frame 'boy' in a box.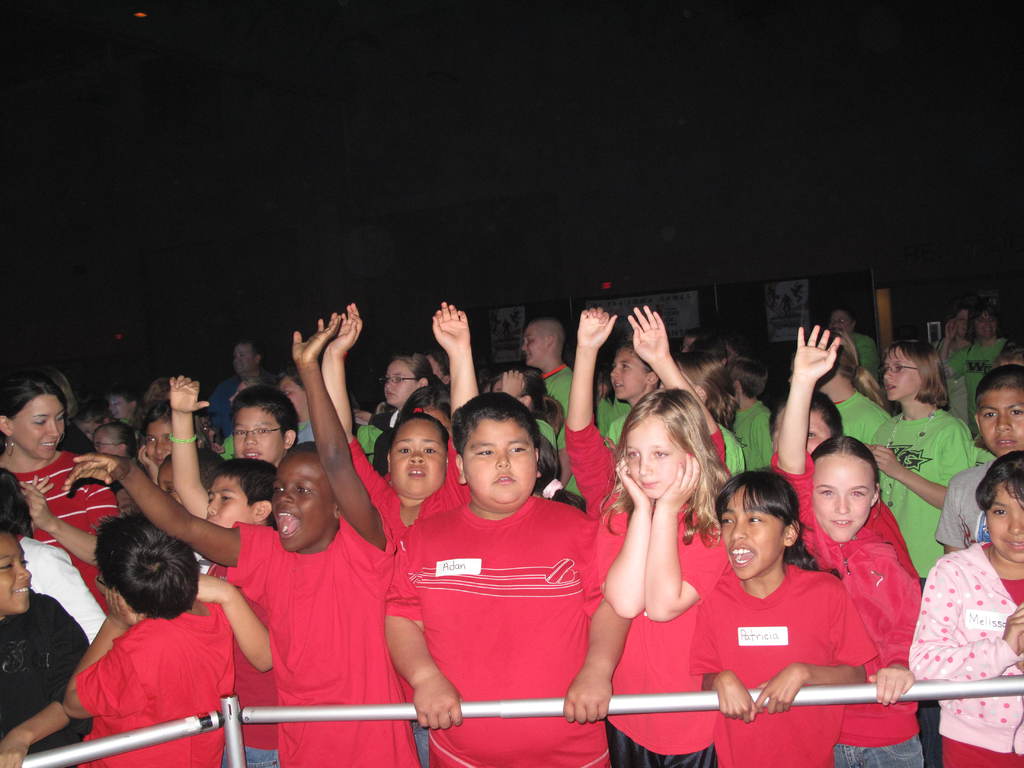
[391, 390, 625, 740].
